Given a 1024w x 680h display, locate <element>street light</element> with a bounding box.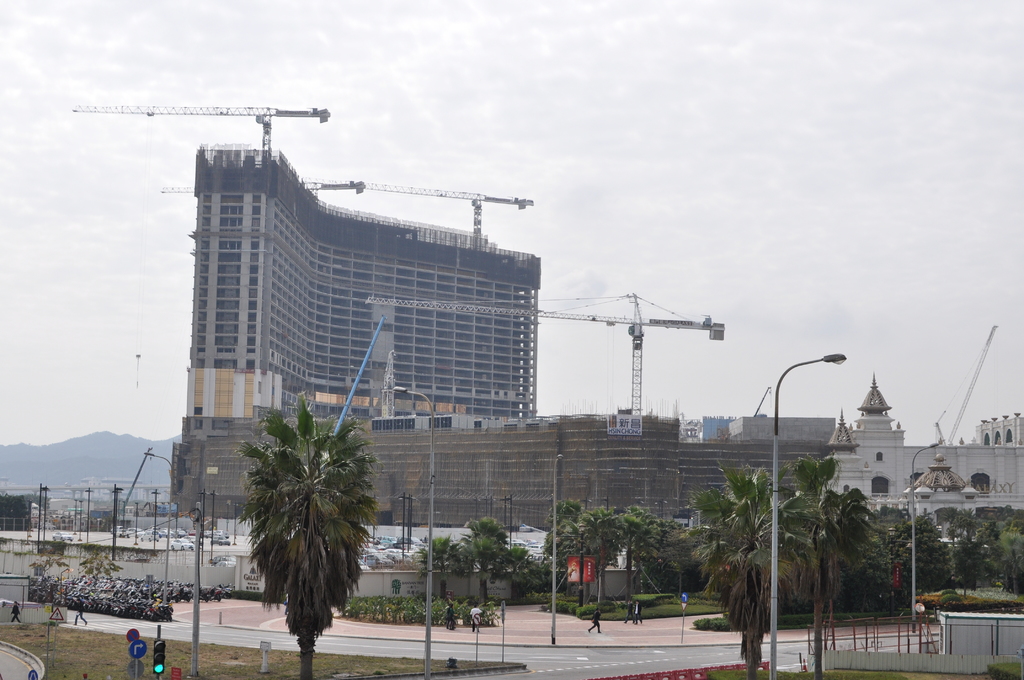
Located: (383, 389, 441, 679).
